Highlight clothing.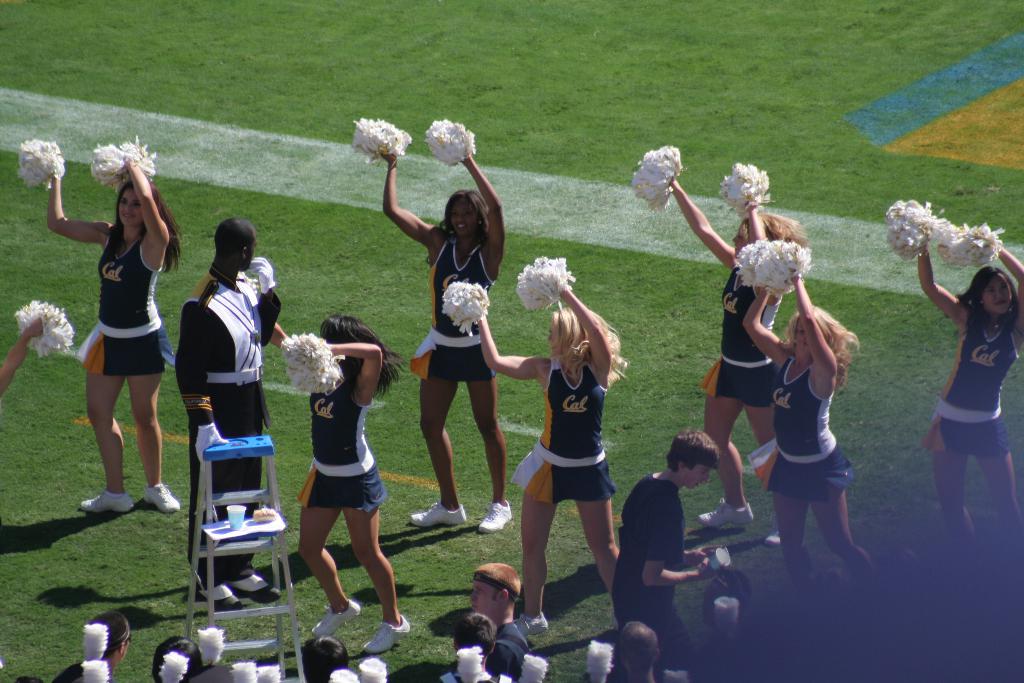
Highlighted region: bbox(486, 622, 530, 682).
